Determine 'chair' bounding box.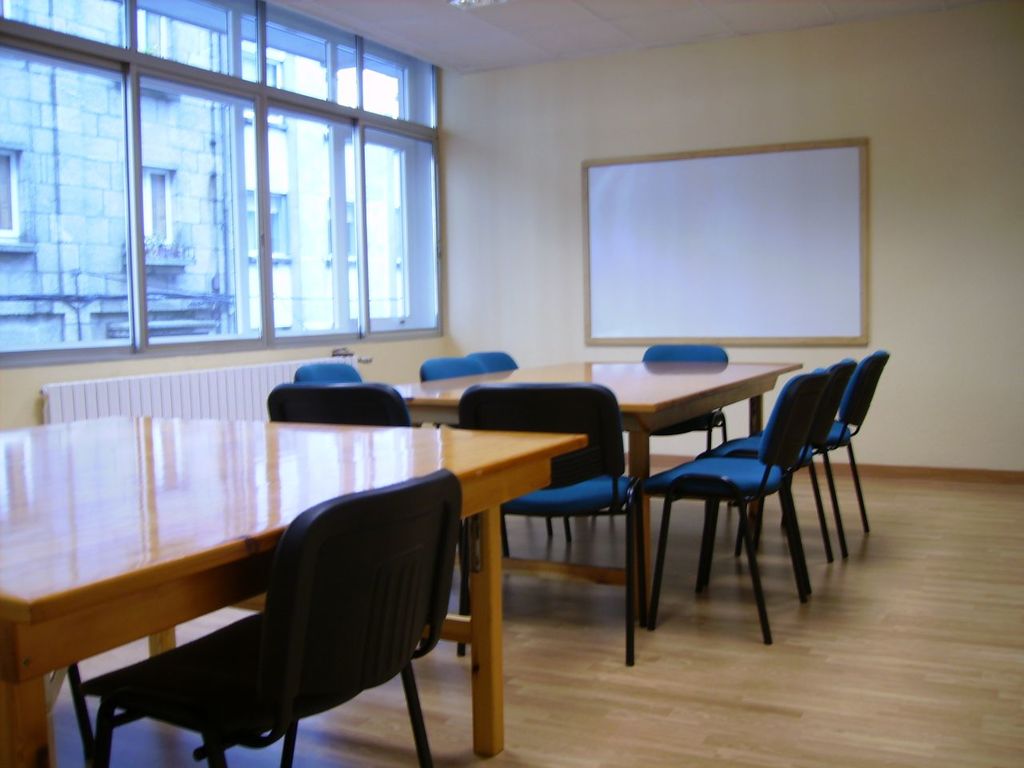
Determined: detection(690, 354, 861, 595).
